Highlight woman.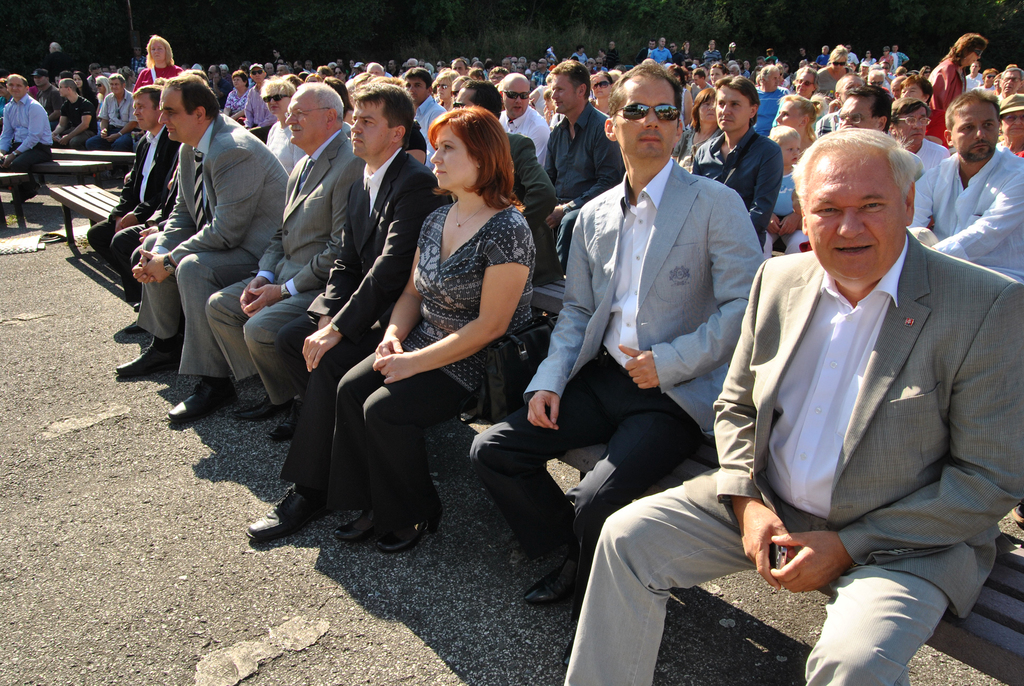
Highlighted region: box(588, 68, 614, 119).
